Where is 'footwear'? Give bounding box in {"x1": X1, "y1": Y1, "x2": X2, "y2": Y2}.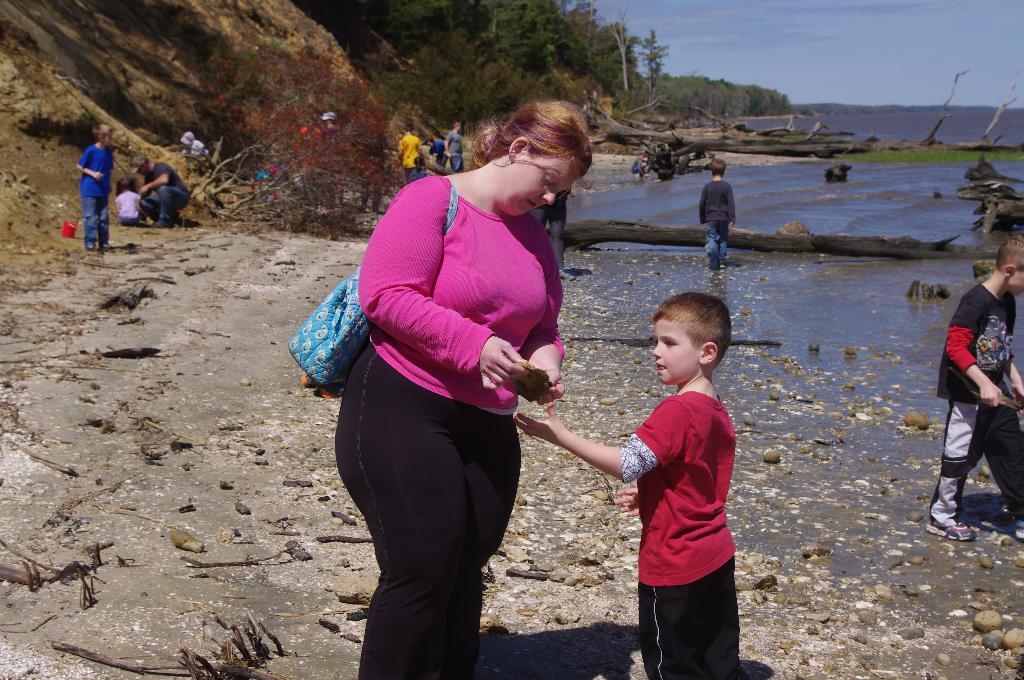
{"x1": 152, "y1": 219, "x2": 163, "y2": 229}.
